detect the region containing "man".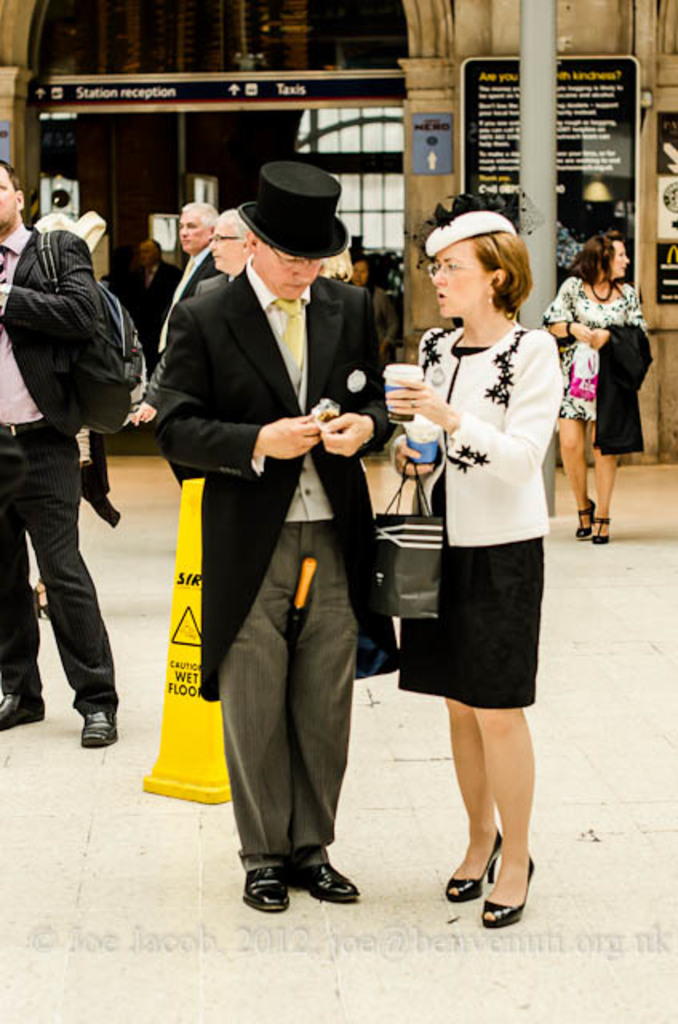
0/158/118/747.
